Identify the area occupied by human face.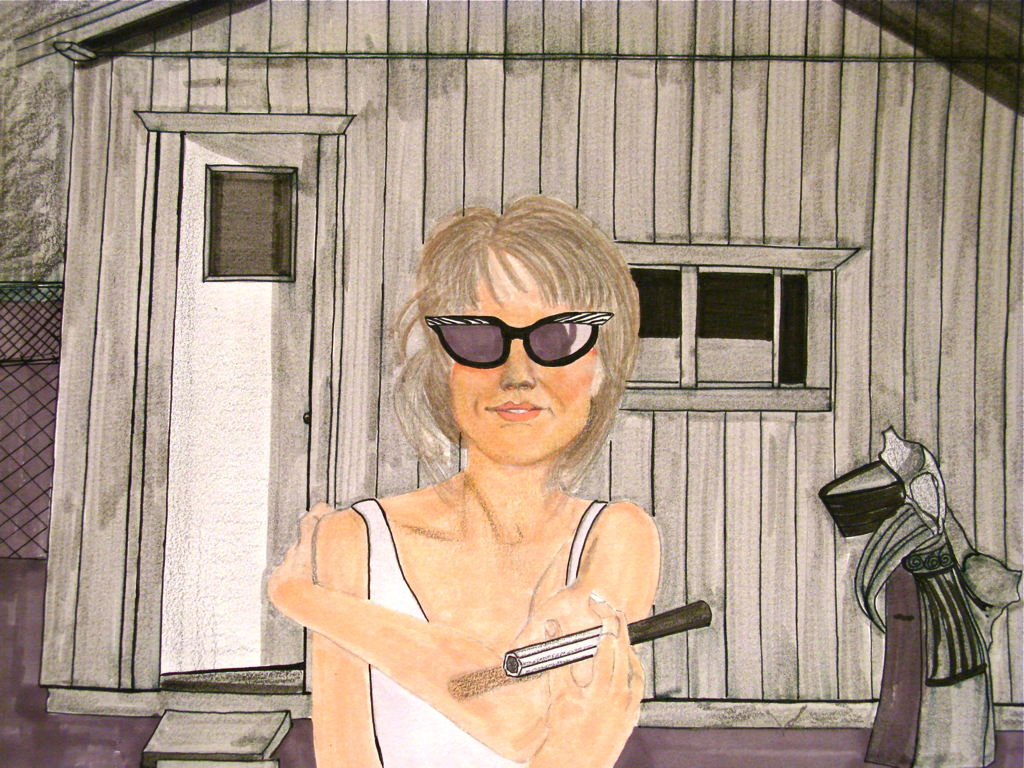
Area: box=[450, 281, 598, 464].
